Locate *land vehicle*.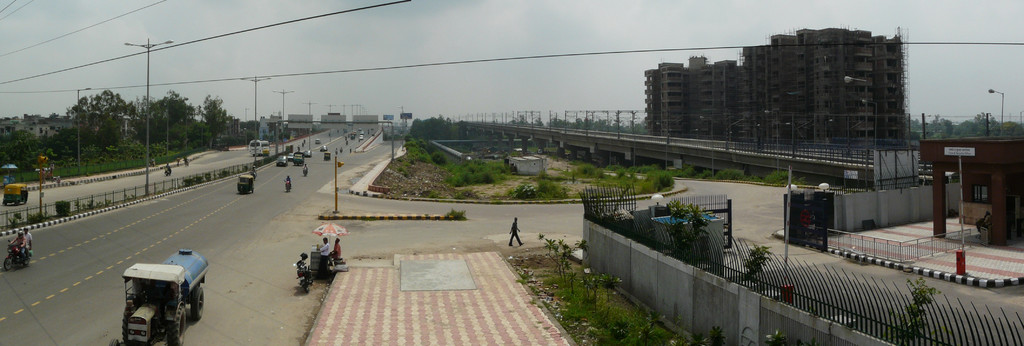
Bounding box: 275, 155, 287, 167.
